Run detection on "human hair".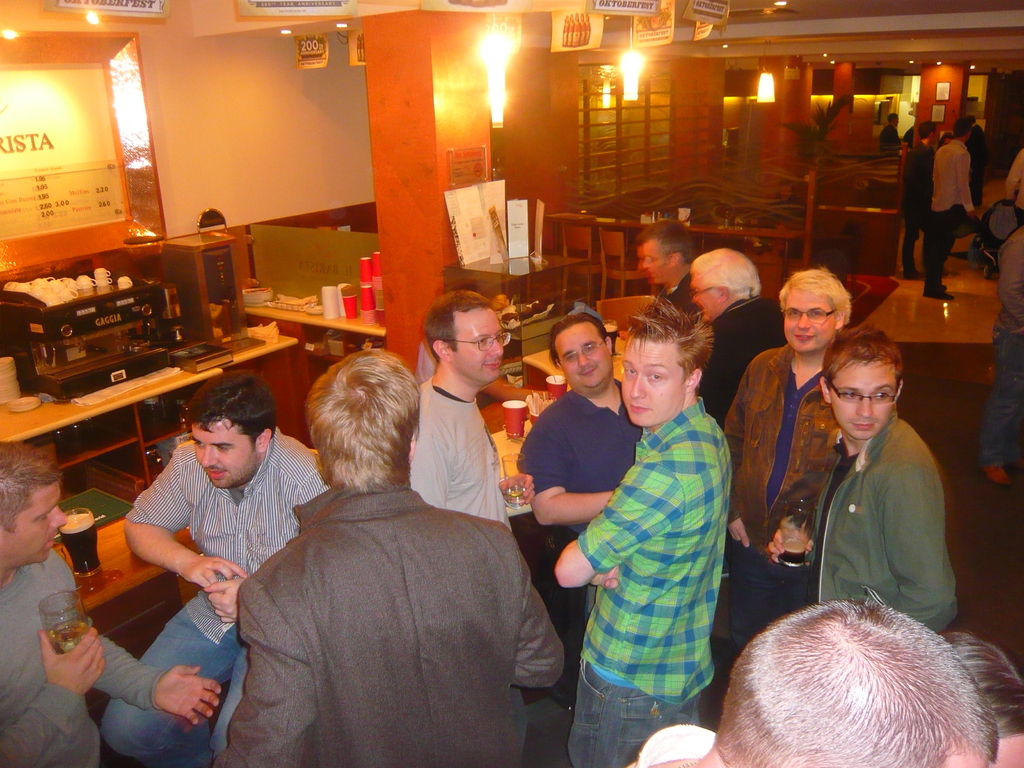
Result: <box>424,290,490,365</box>.
